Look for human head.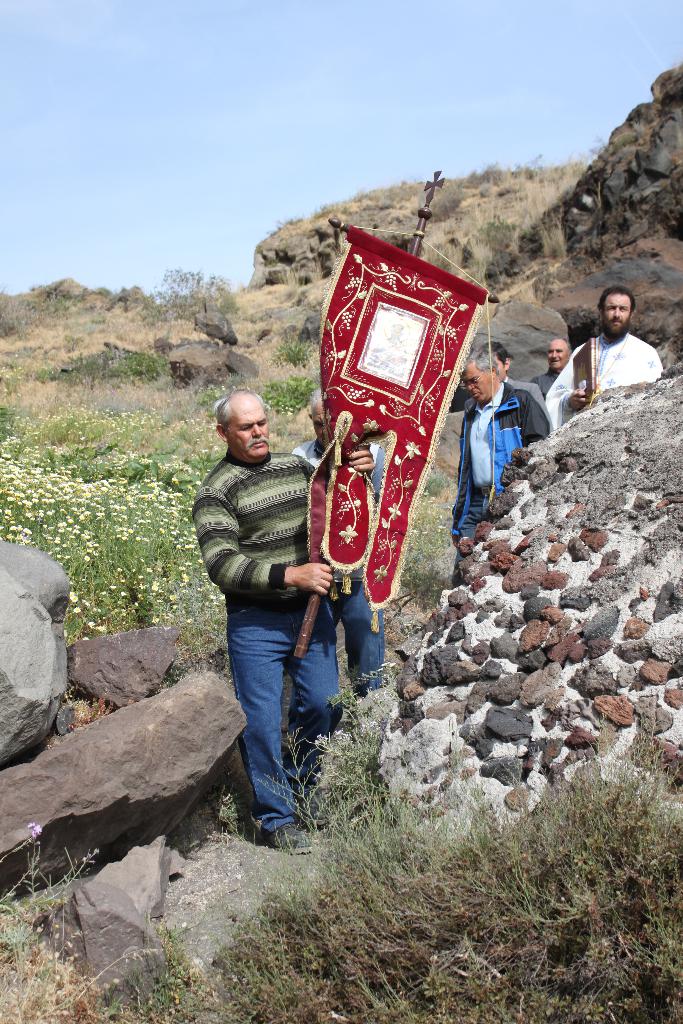
Found: <bbox>480, 340, 511, 381</bbox>.
